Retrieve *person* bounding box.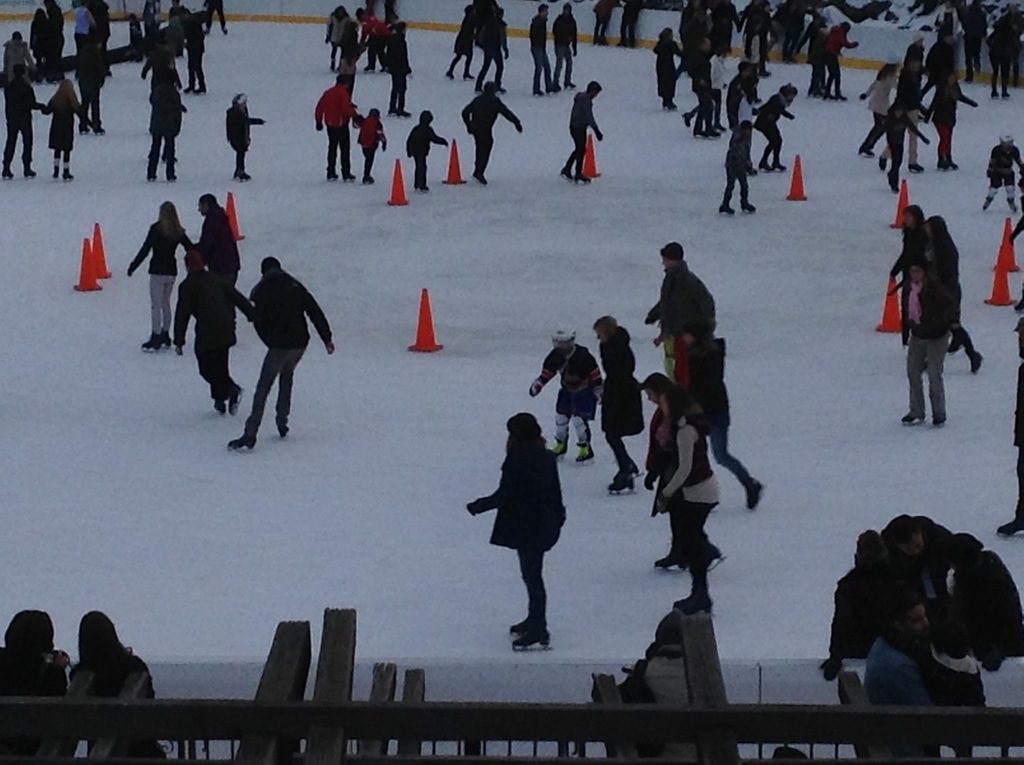
Bounding box: x1=187, y1=12, x2=205, y2=90.
